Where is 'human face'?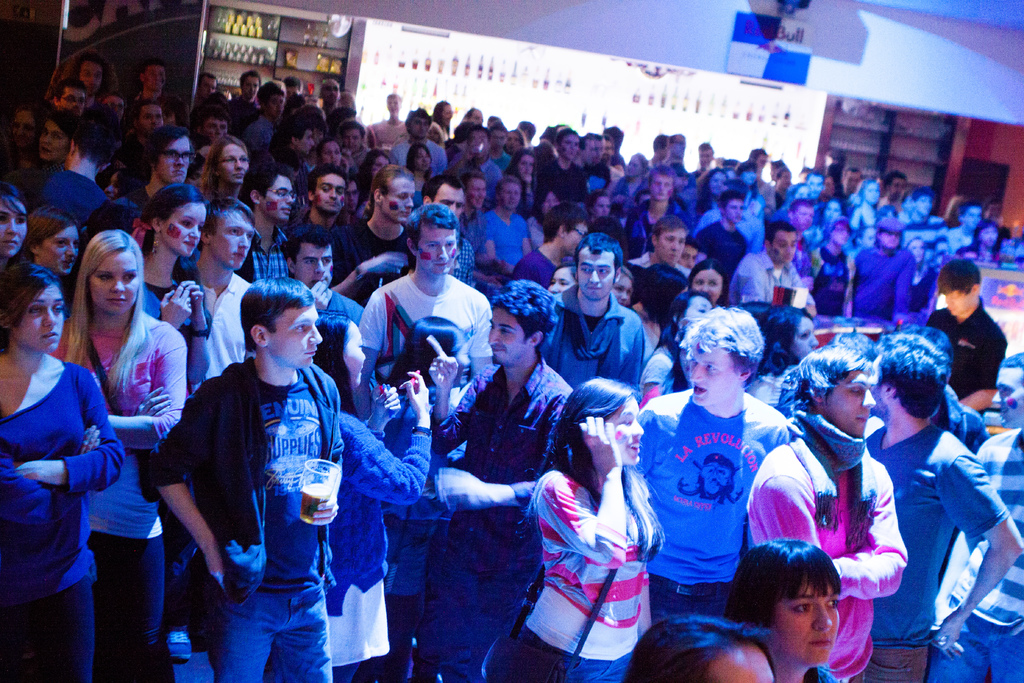
(659, 227, 686, 264).
